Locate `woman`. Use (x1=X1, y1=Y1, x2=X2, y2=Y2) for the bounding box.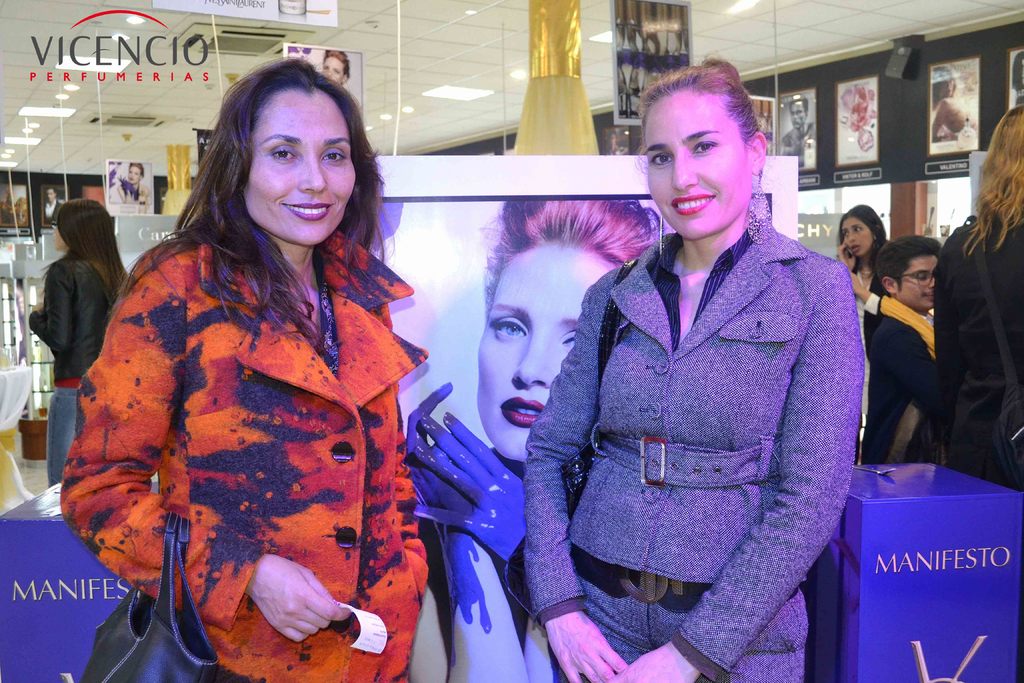
(x1=24, y1=192, x2=124, y2=489).
